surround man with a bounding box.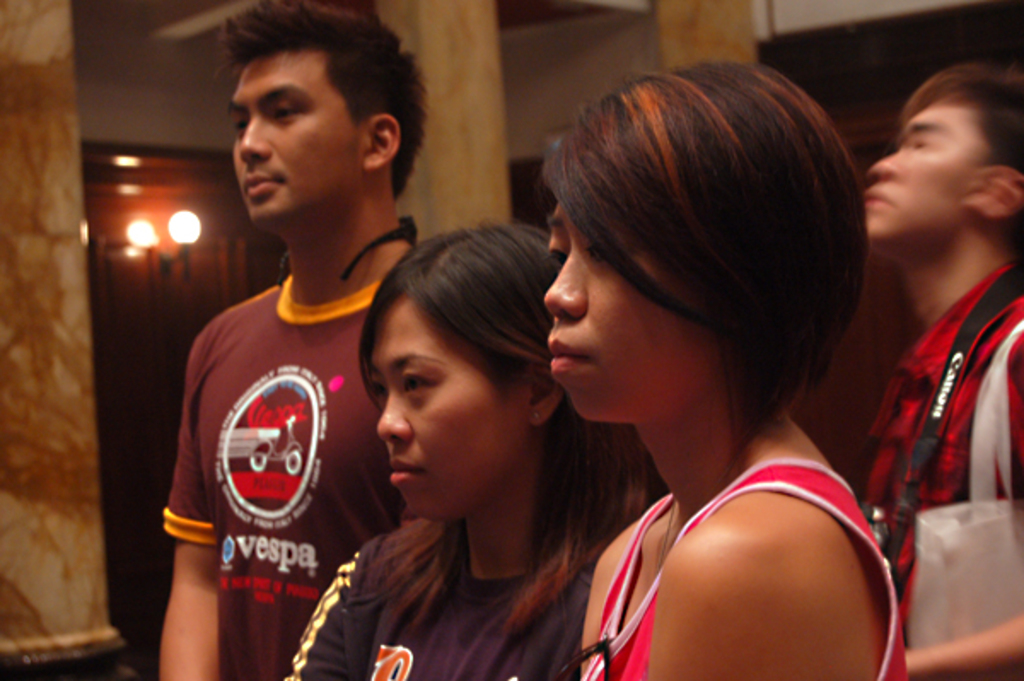
left=865, top=56, right=1022, bottom=679.
